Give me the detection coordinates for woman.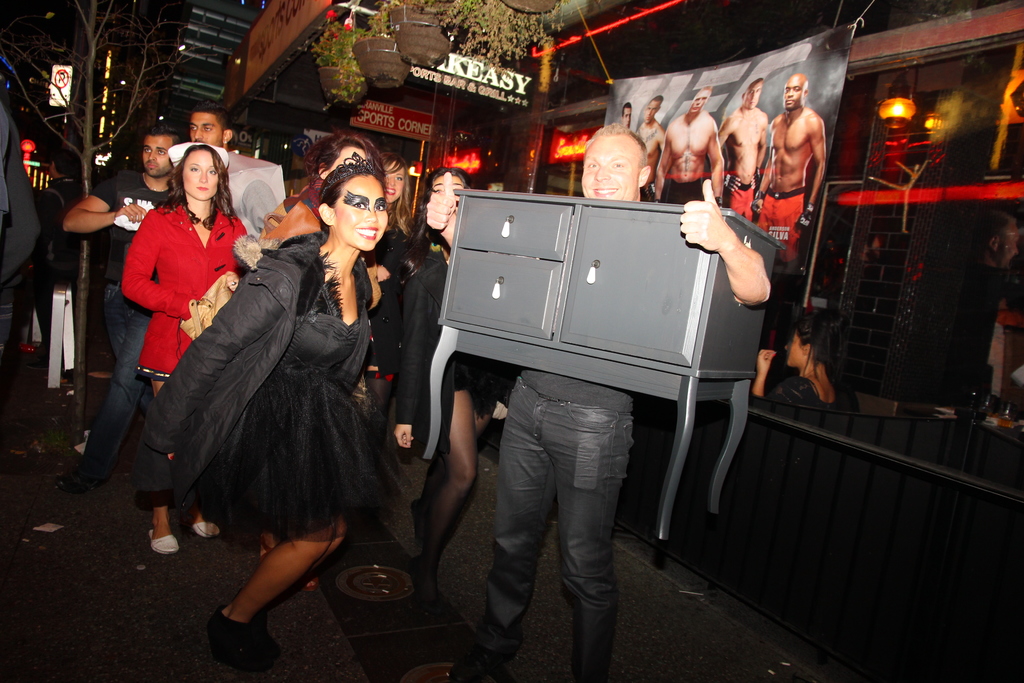
box=[177, 162, 390, 641].
